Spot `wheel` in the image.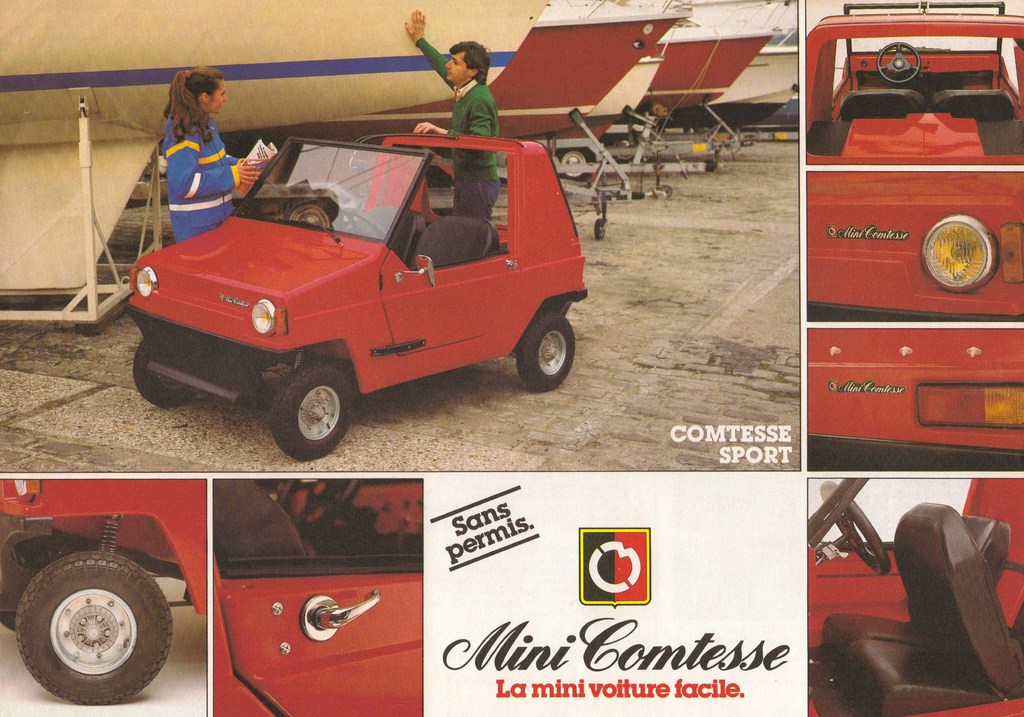
`wheel` found at left=876, top=39, right=924, bottom=83.
